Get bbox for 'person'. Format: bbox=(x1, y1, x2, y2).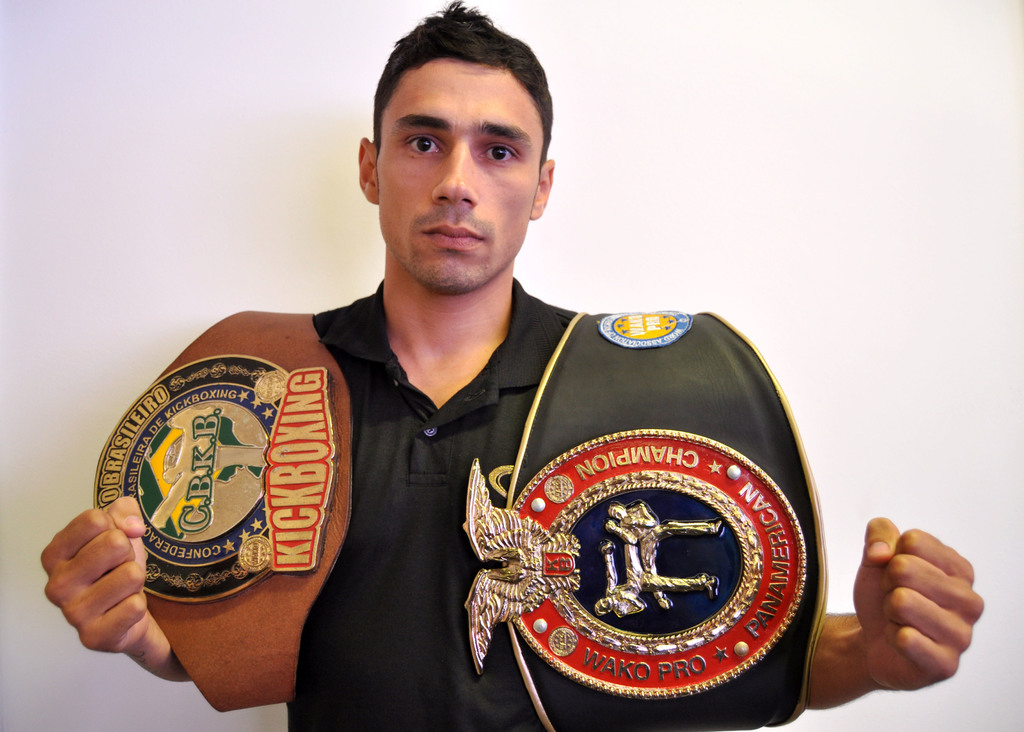
bbox=(39, 0, 986, 726).
